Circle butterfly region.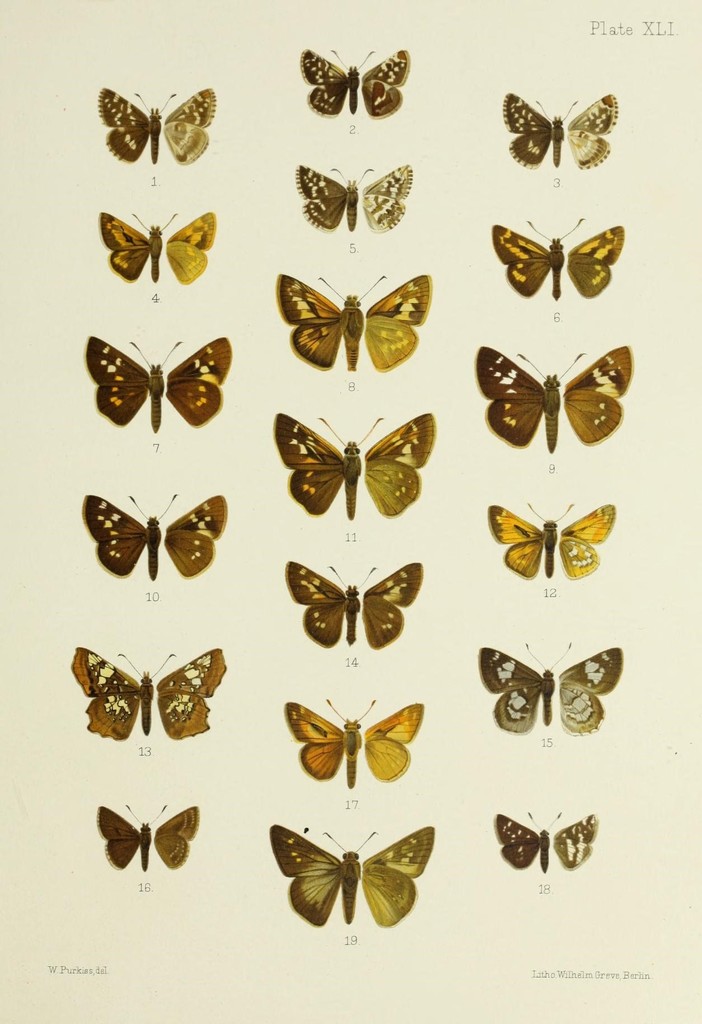
Region: (left=491, top=811, right=596, bottom=872).
